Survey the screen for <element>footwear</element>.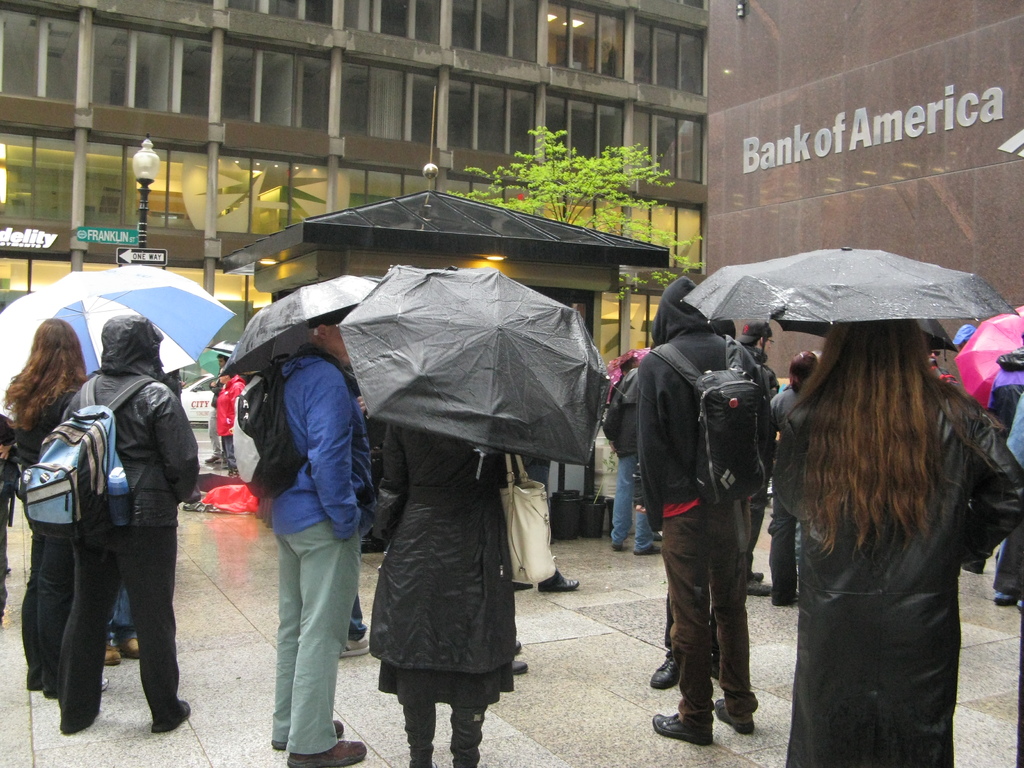
Survey found: BBox(509, 653, 530, 673).
